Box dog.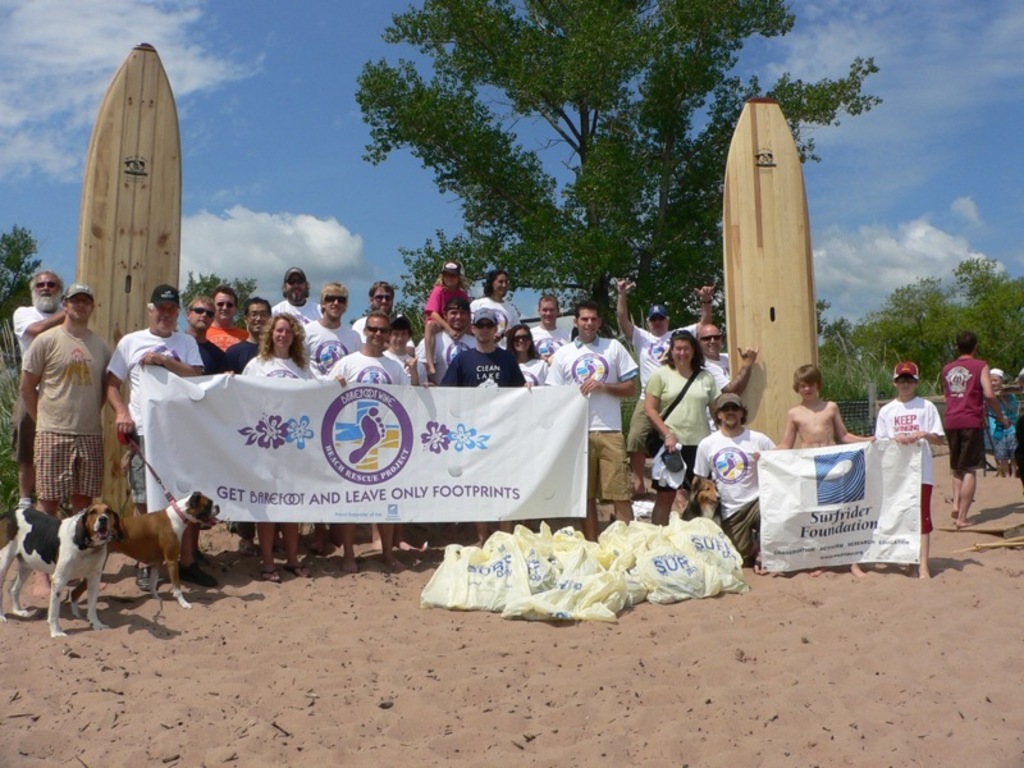
l=70, t=488, r=219, b=618.
